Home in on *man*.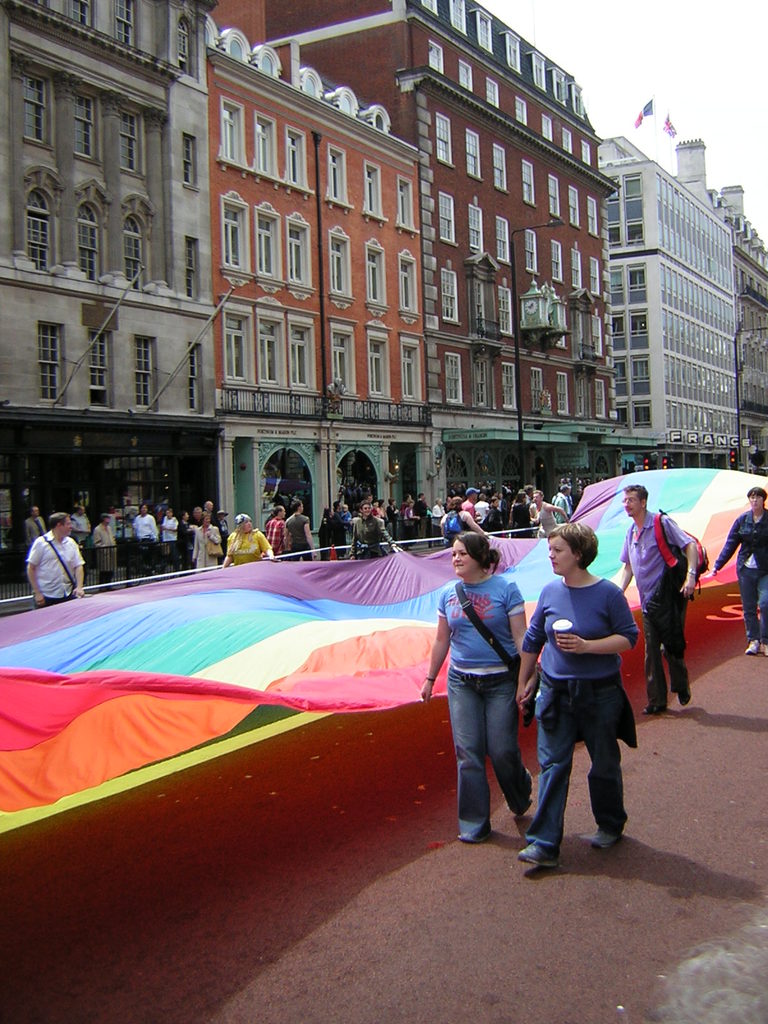
Homed in at 616/484/700/714.
